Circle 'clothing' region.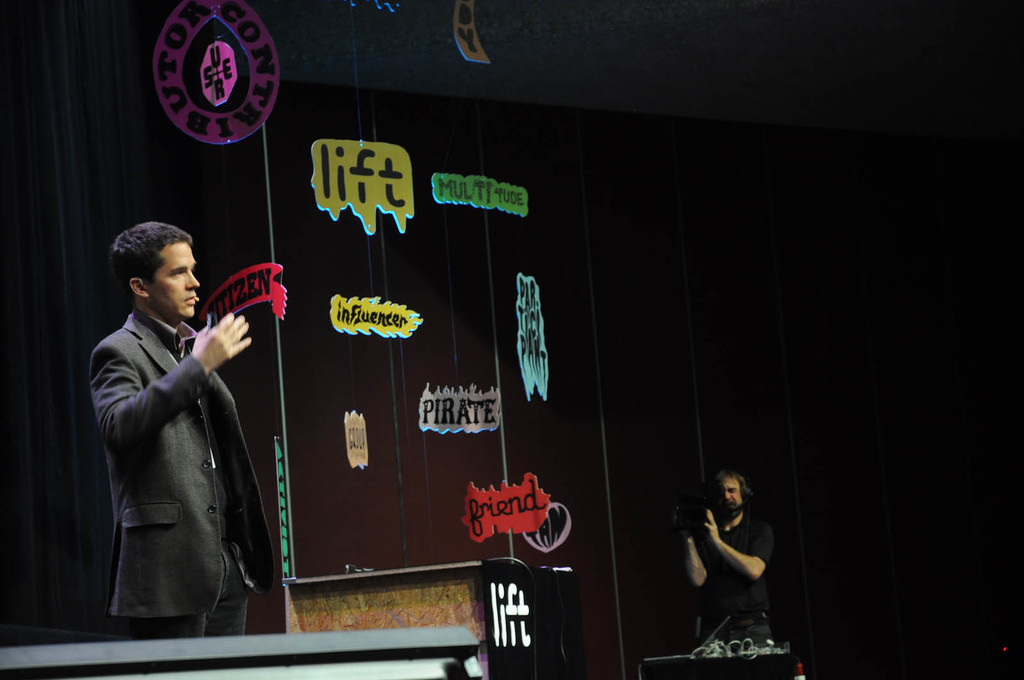
Region: x1=88 y1=272 x2=271 y2=640.
